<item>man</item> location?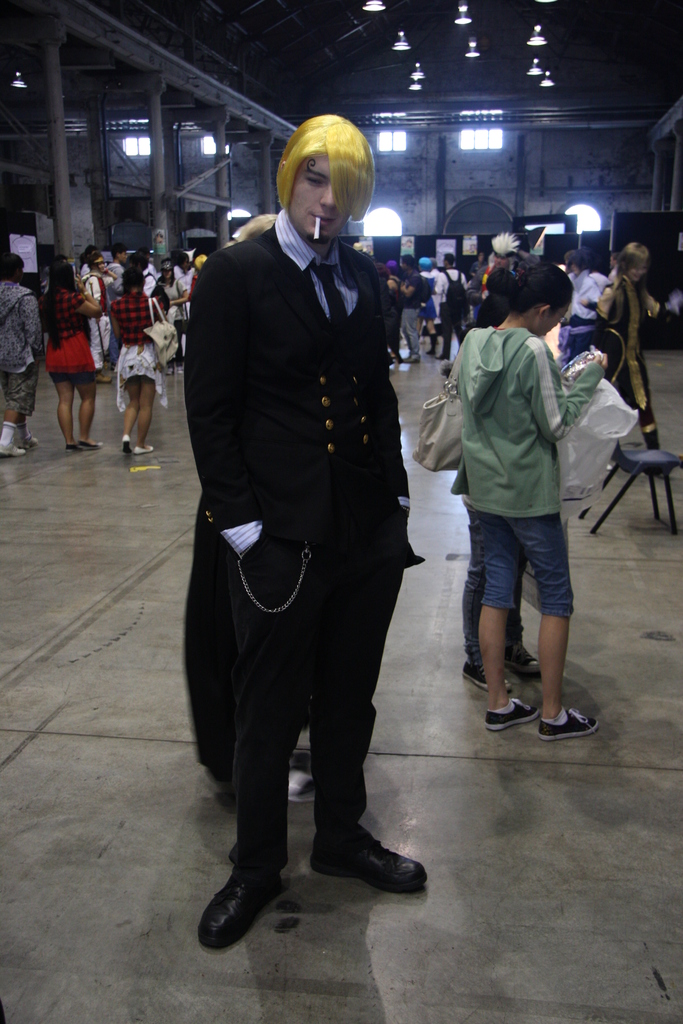
{"left": 402, "top": 253, "right": 420, "bottom": 367}
